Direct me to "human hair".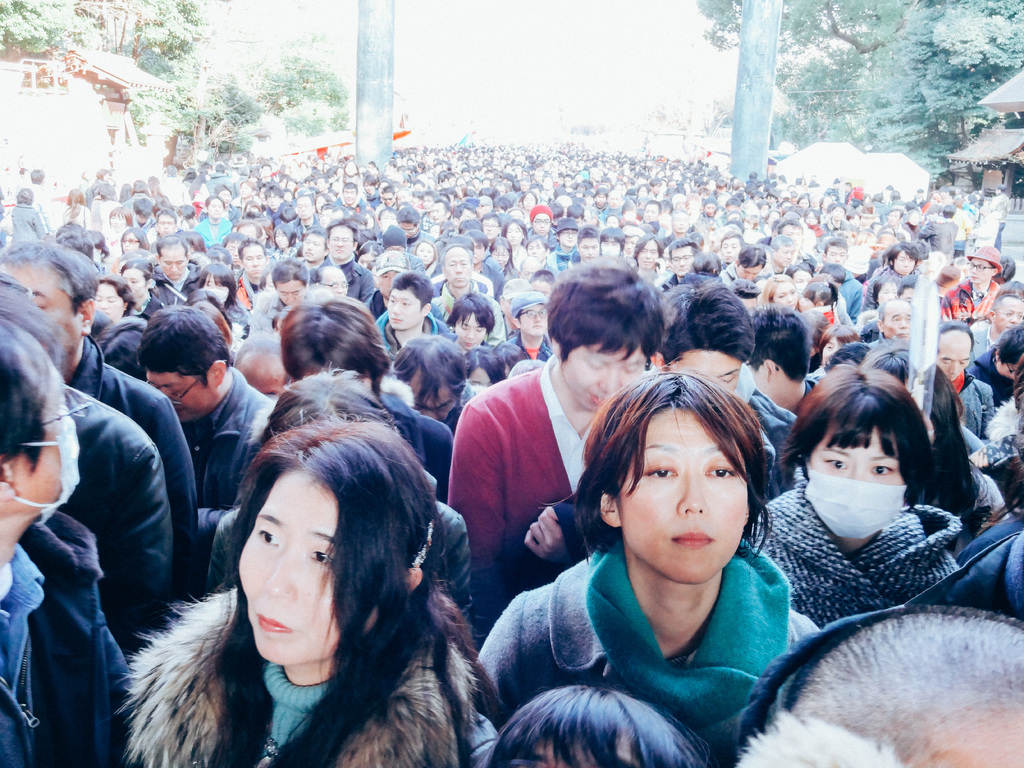
Direction: <box>276,294,391,399</box>.
